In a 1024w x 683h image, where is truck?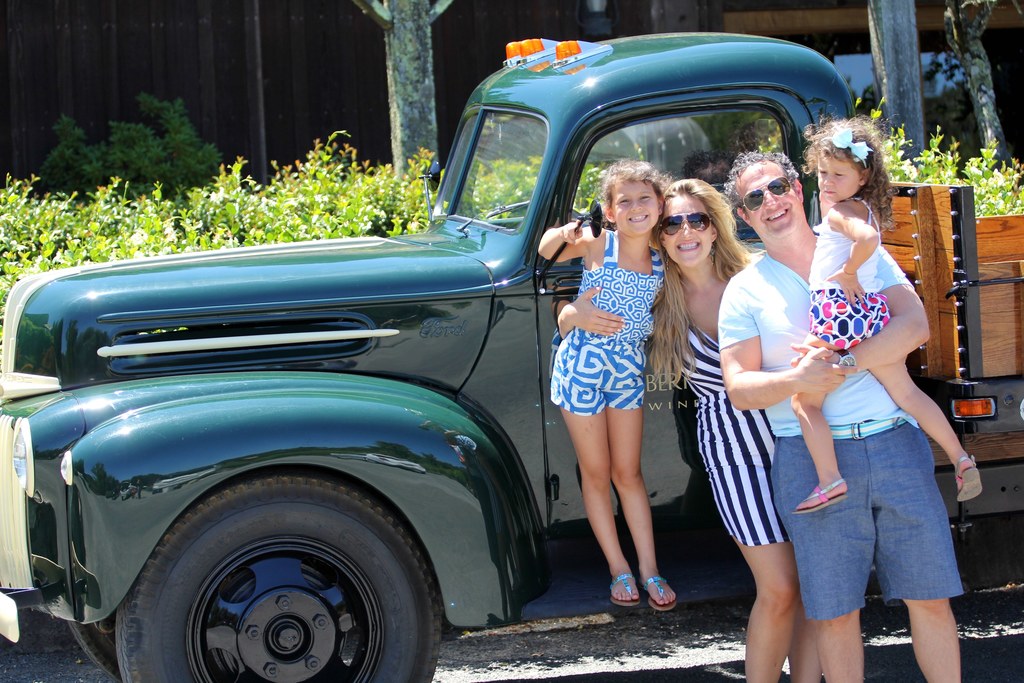
[left=5, top=54, right=883, bottom=680].
